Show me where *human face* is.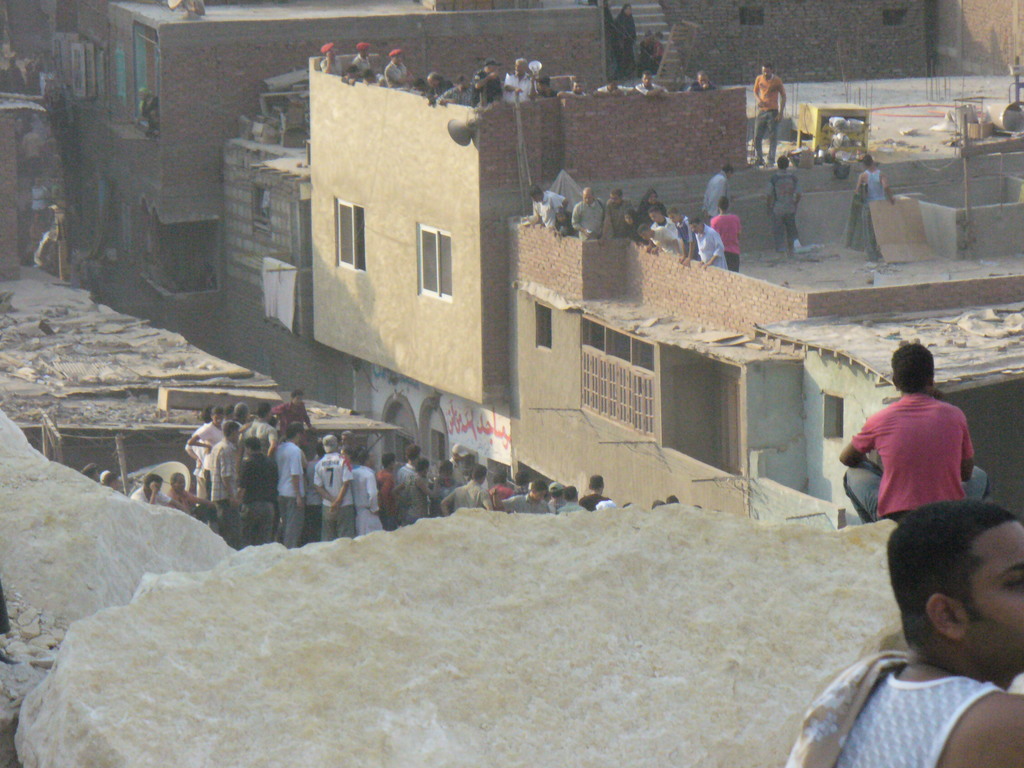
*human face* is at (left=572, top=81, right=584, bottom=94).
